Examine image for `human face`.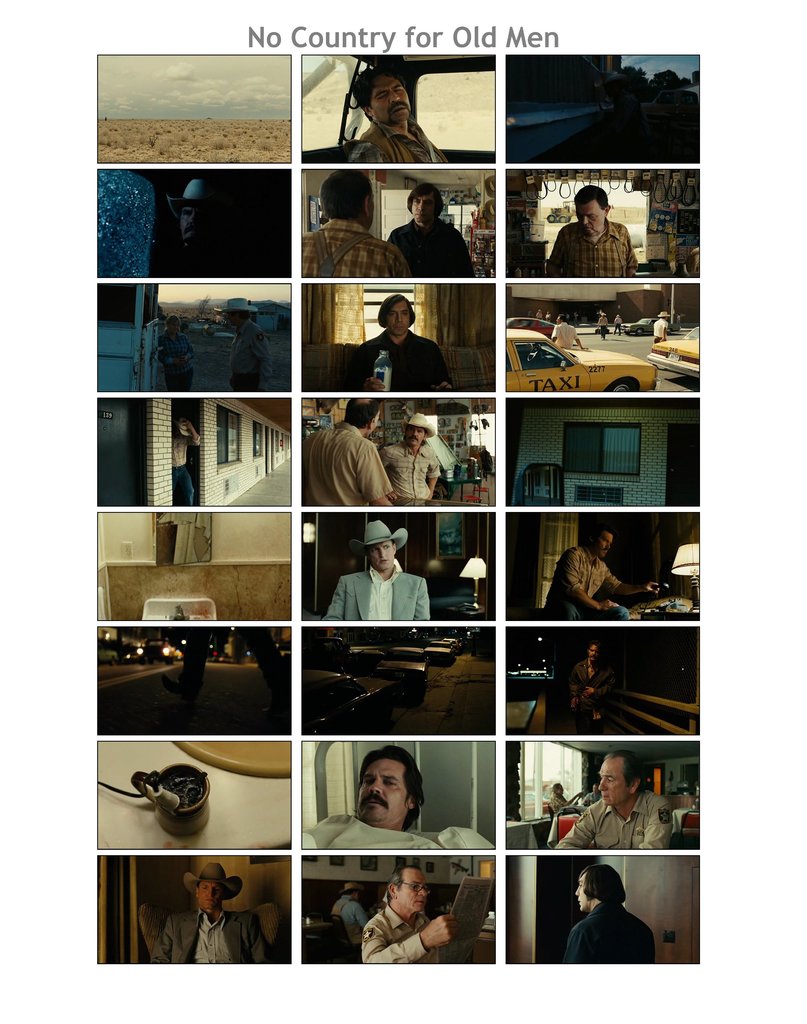
Examination result: region(368, 76, 406, 128).
